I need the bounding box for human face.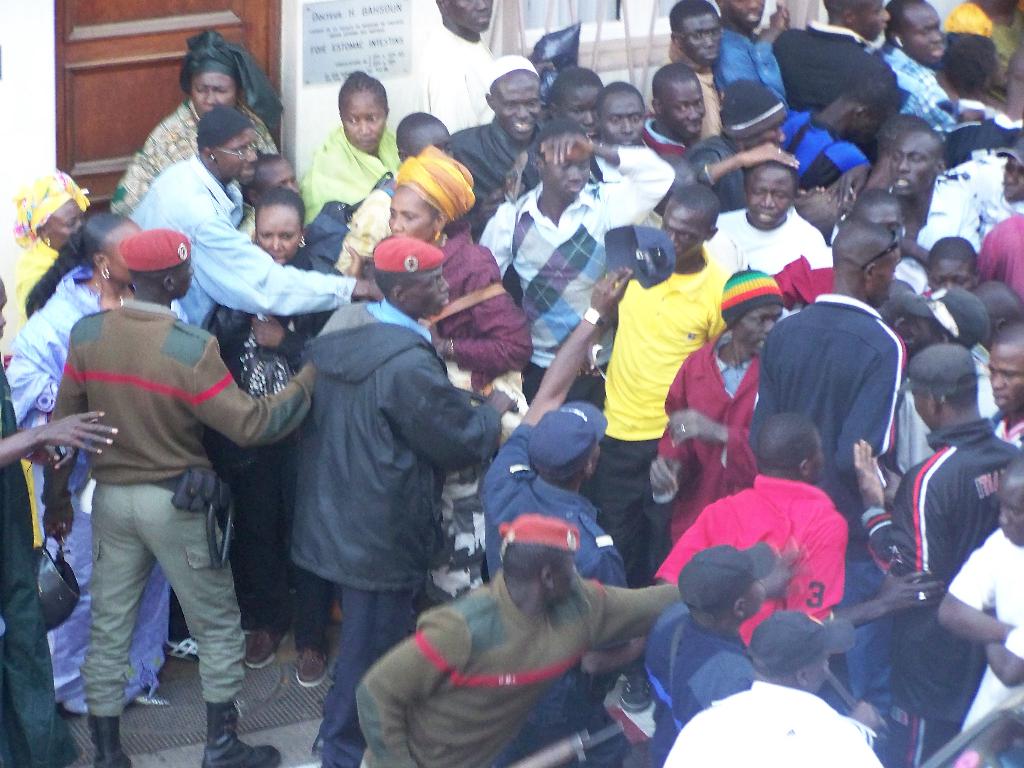
Here it is: Rect(110, 230, 140, 281).
